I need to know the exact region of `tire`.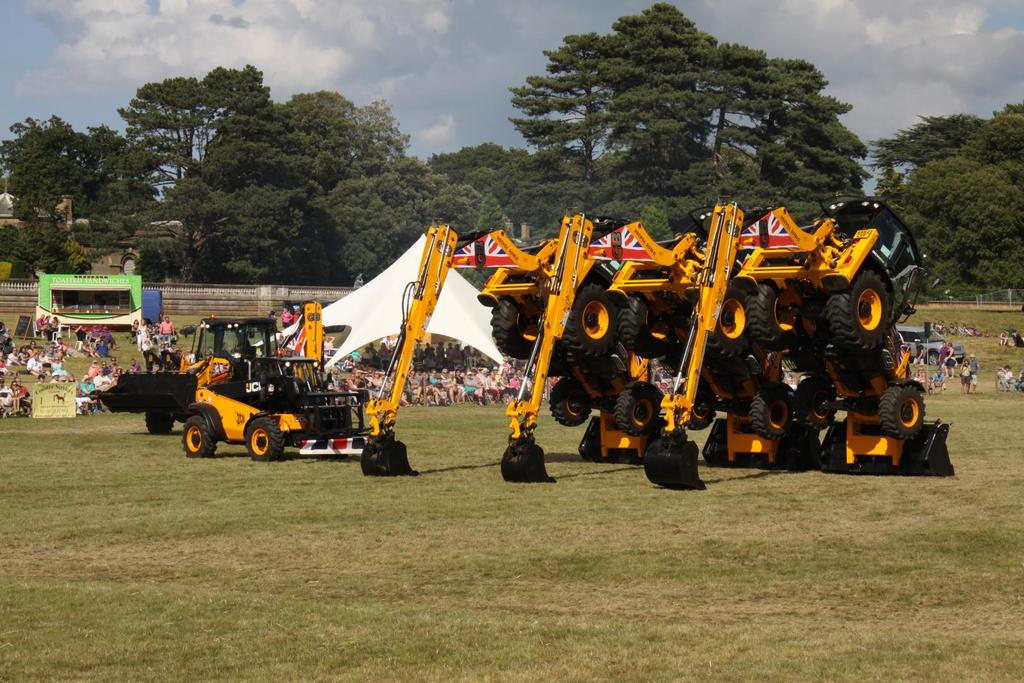
Region: select_region(826, 268, 891, 350).
